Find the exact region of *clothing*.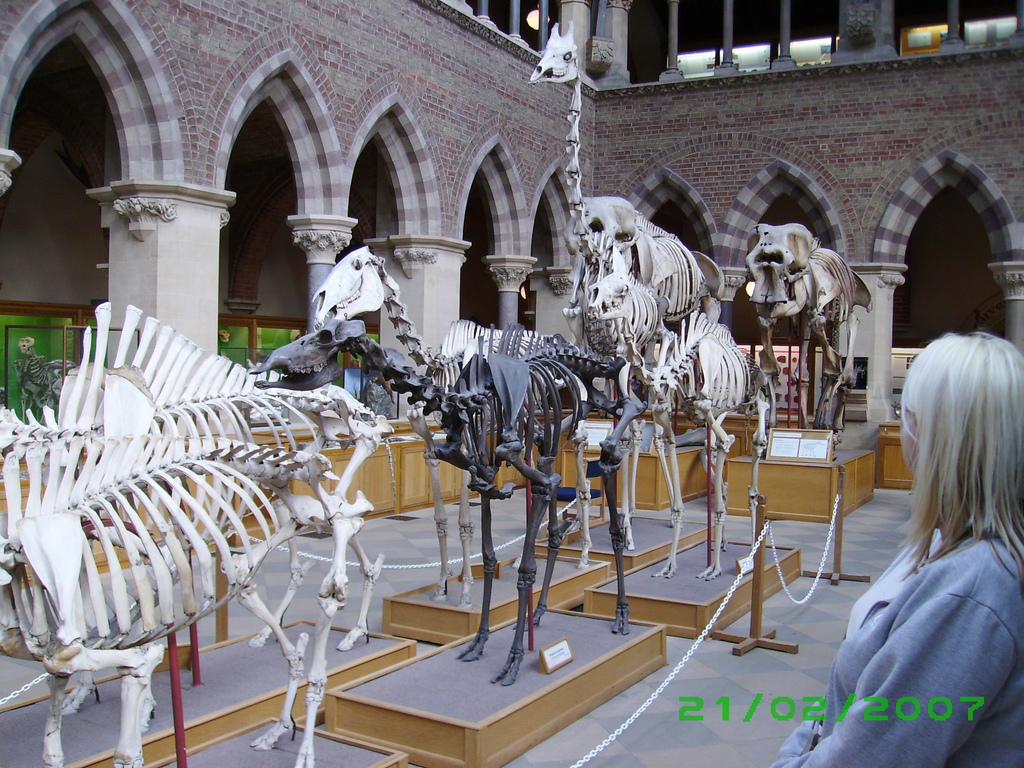
Exact region: [770, 516, 1023, 765].
